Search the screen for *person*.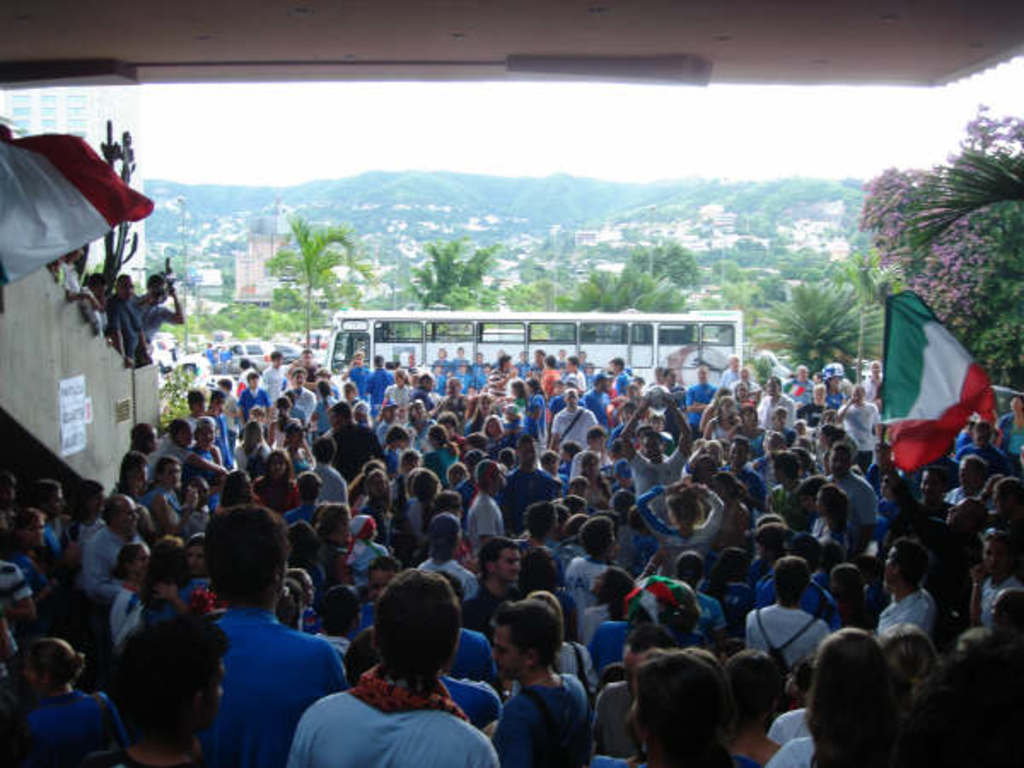
Found at 200:382:239:463.
